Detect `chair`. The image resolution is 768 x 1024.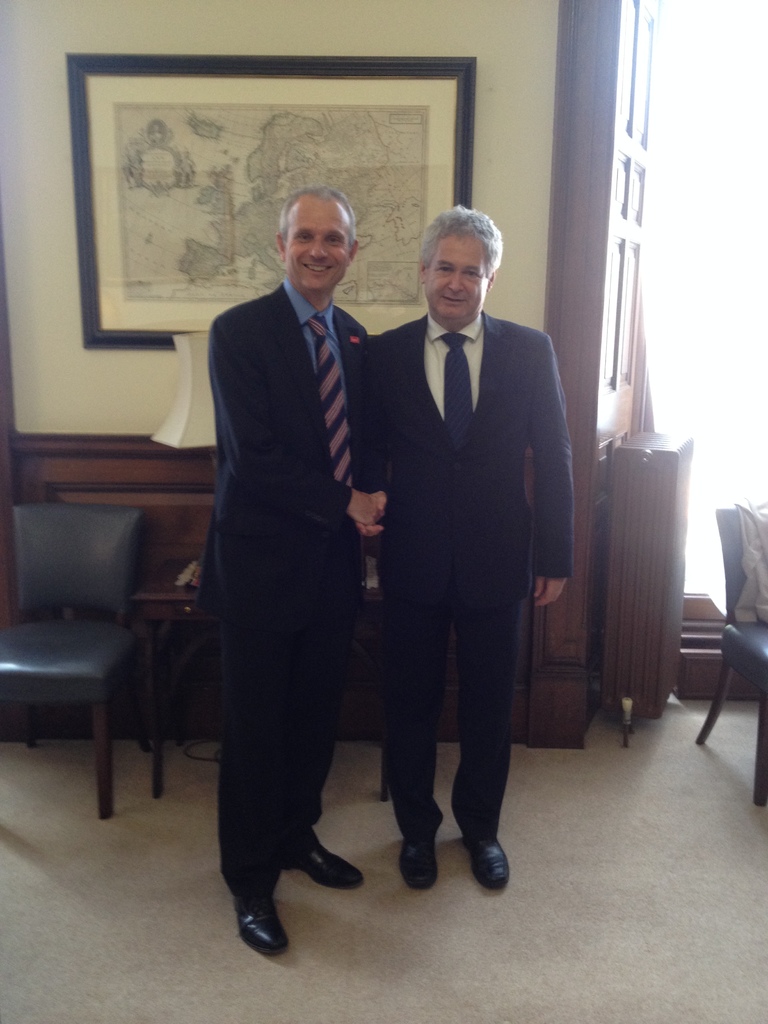
(x1=0, y1=504, x2=154, y2=822).
